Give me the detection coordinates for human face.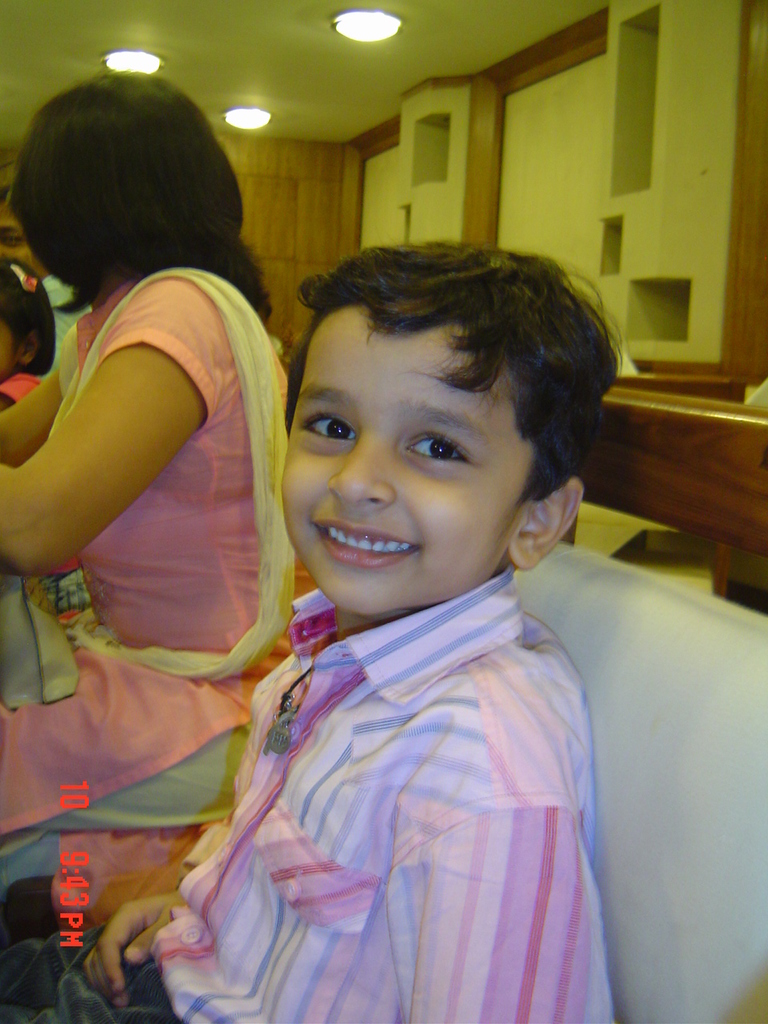
274/306/524/621.
